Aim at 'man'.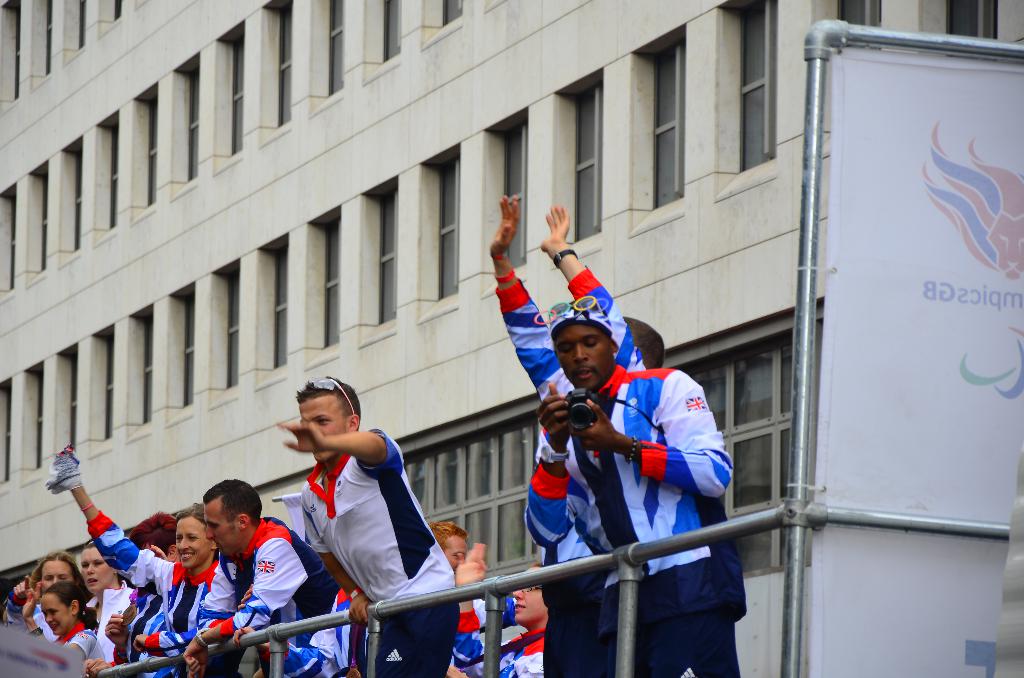
Aimed at 454 542 549 677.
